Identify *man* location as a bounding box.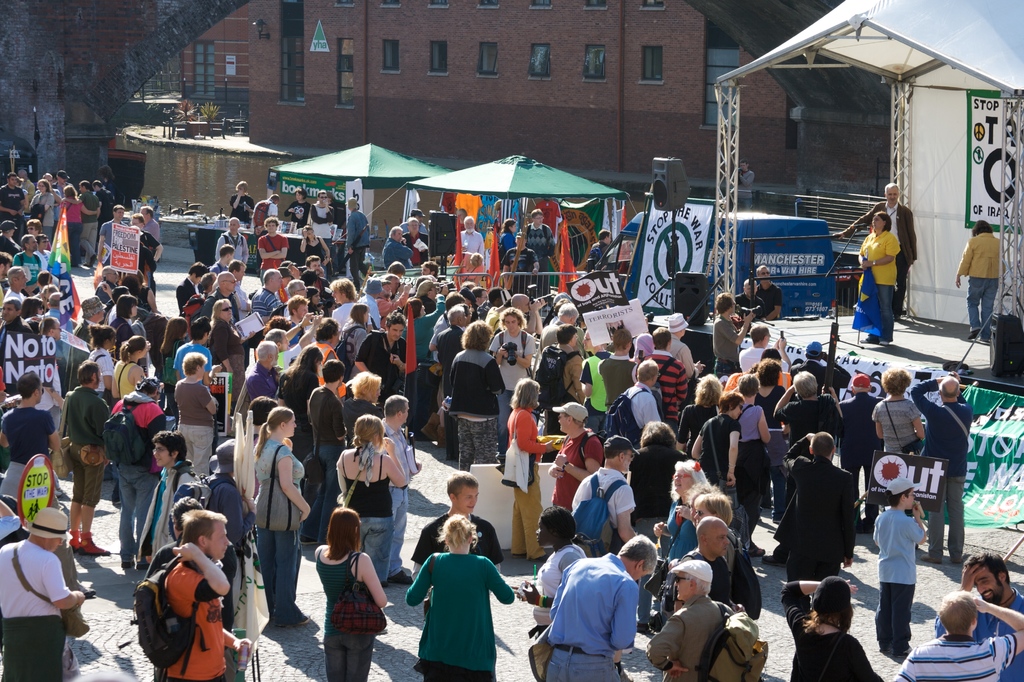
bbox(518, 208, 557, 258).
